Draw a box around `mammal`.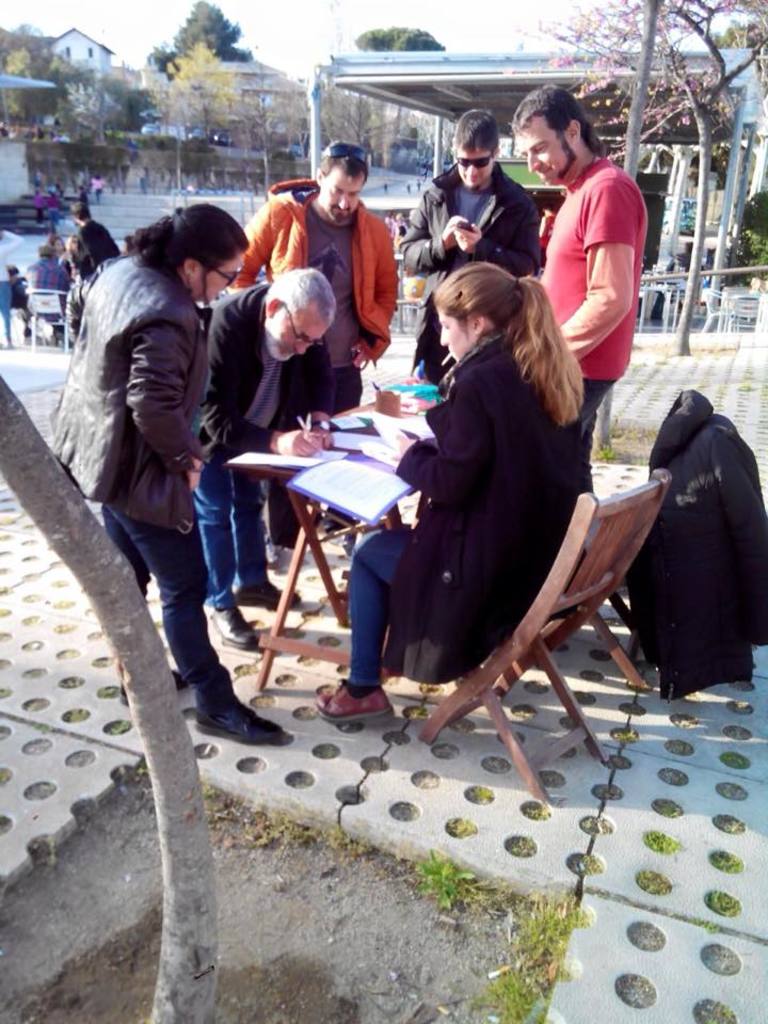
bbox(0, 263, 35, 338).
